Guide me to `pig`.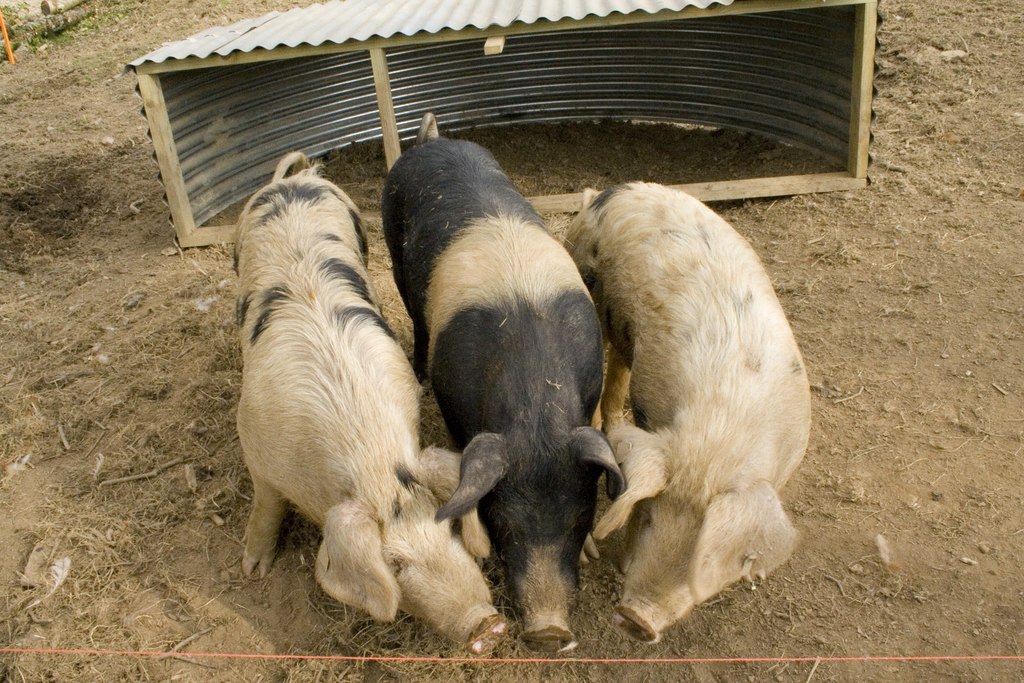
Guidance: <region>565, 177, 813, 642</region>.
